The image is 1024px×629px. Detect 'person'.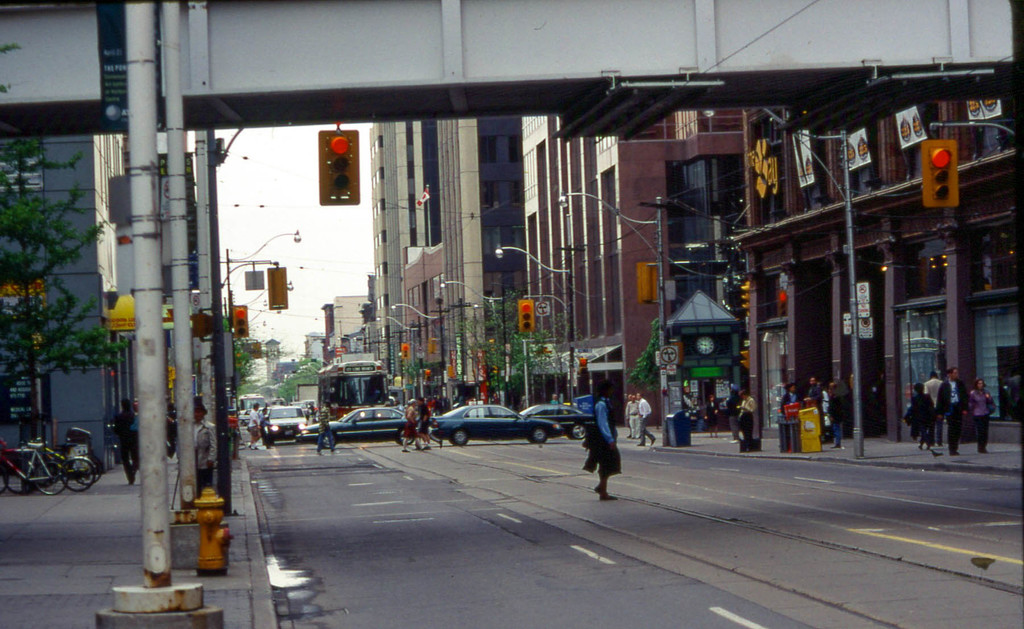
Detection: {"x1": 898, "y1": 384, "x2": 936, "y2": 458}.
